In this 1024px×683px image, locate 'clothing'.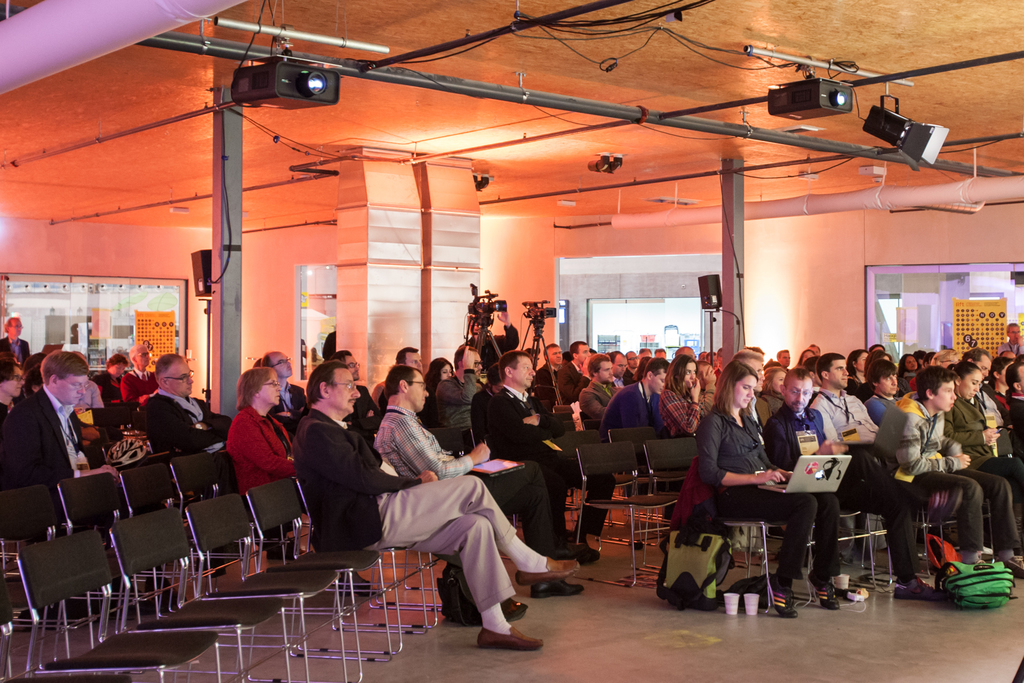
Bounding box: detection(860, 390, 899, 421).
